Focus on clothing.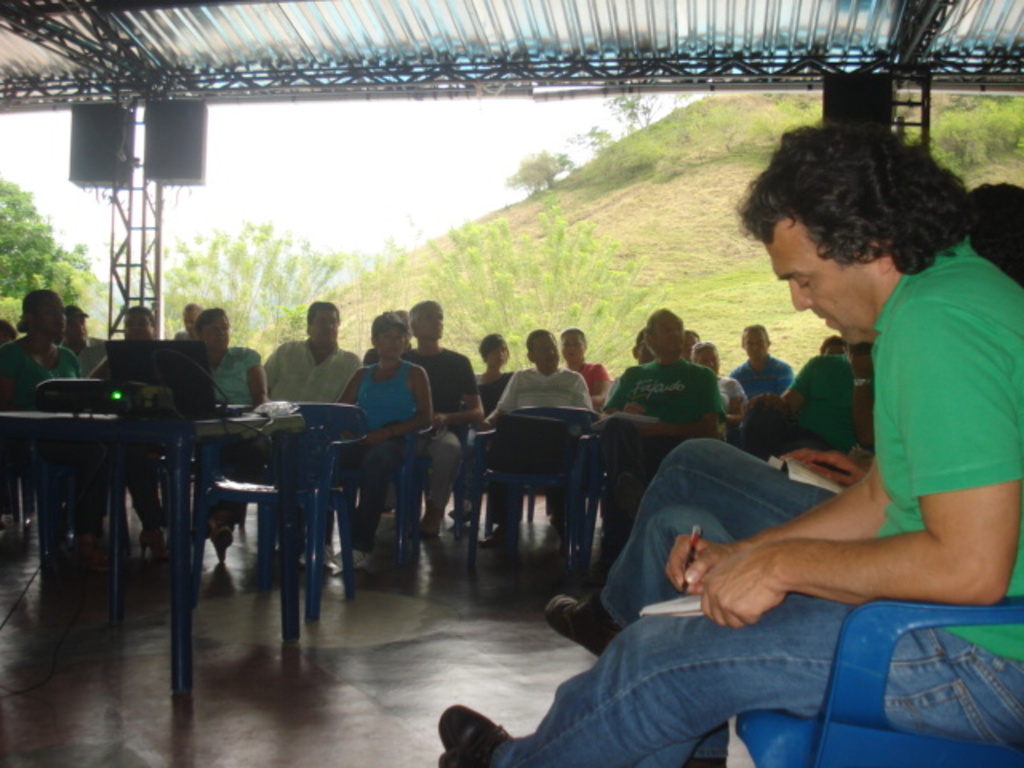
Focused at 336, 331, 442, 531.
